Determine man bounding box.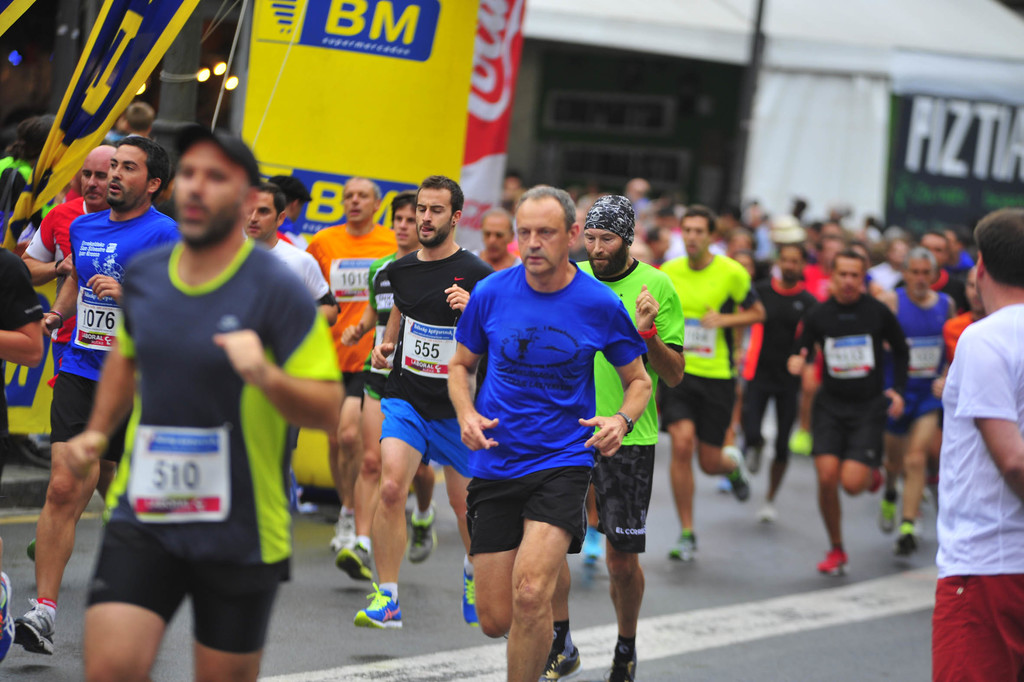
Determined: 566/206/588/263.
